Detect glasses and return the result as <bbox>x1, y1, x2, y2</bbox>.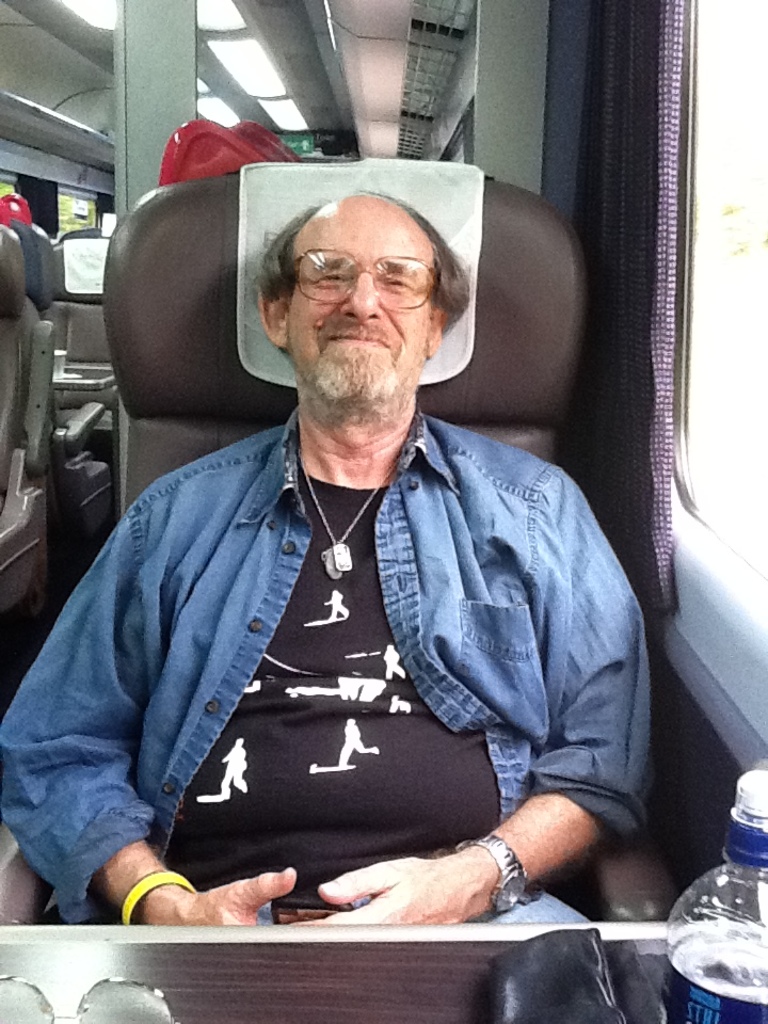
<bbox>275, 236, 450, 302</bbox>.
